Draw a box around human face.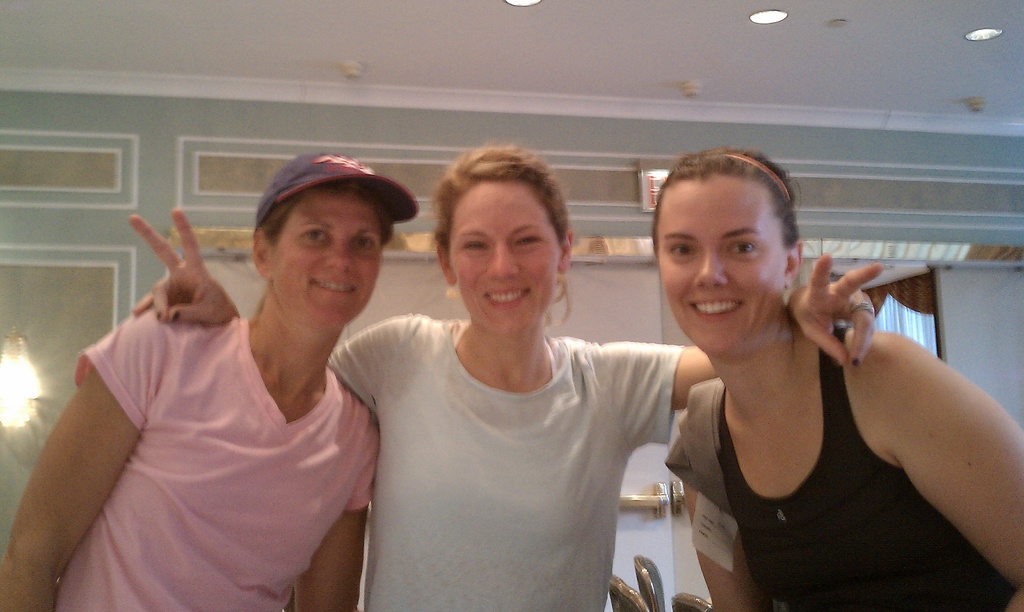
x1=656 y1=177 x2=786 y2=350.
